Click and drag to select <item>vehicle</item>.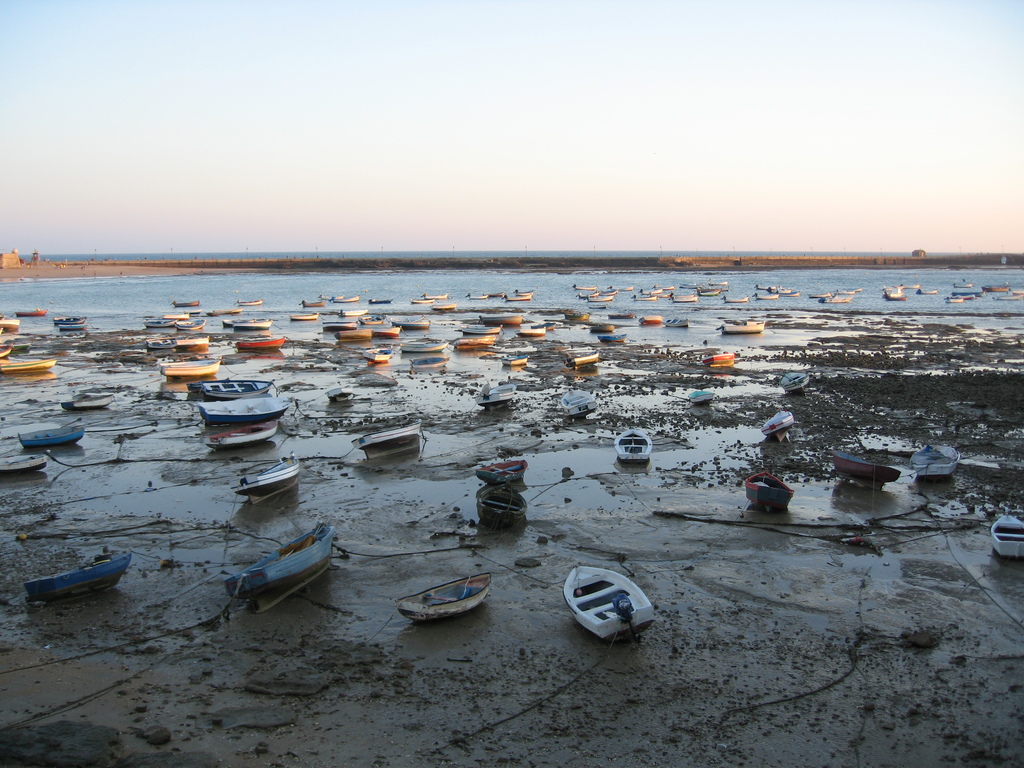
Selection: (left=239, top=332, right=280, bottom=351).
